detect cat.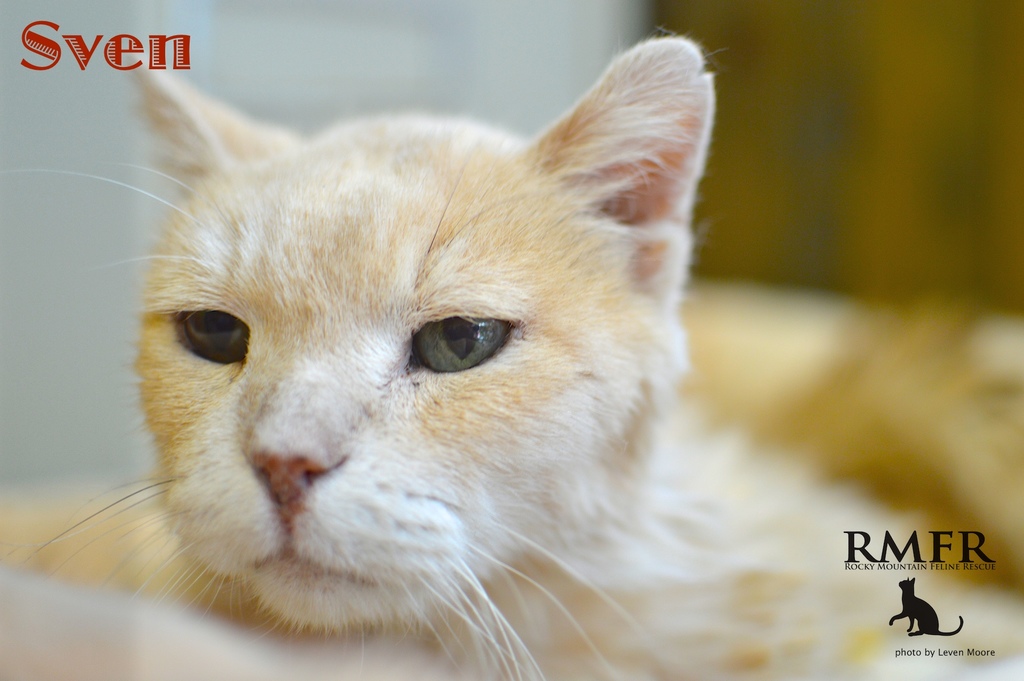
Detected at bbox=(0, 22, 1023, 680).
